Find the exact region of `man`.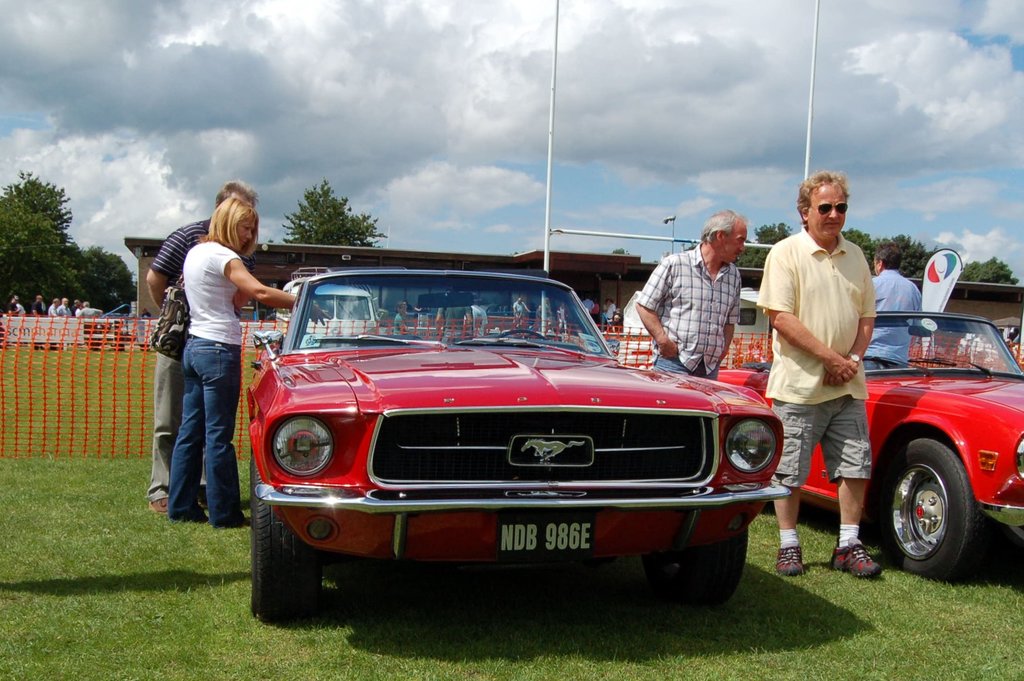
Exact region: [x1=630, y1=209, x2=750, y2=383].
